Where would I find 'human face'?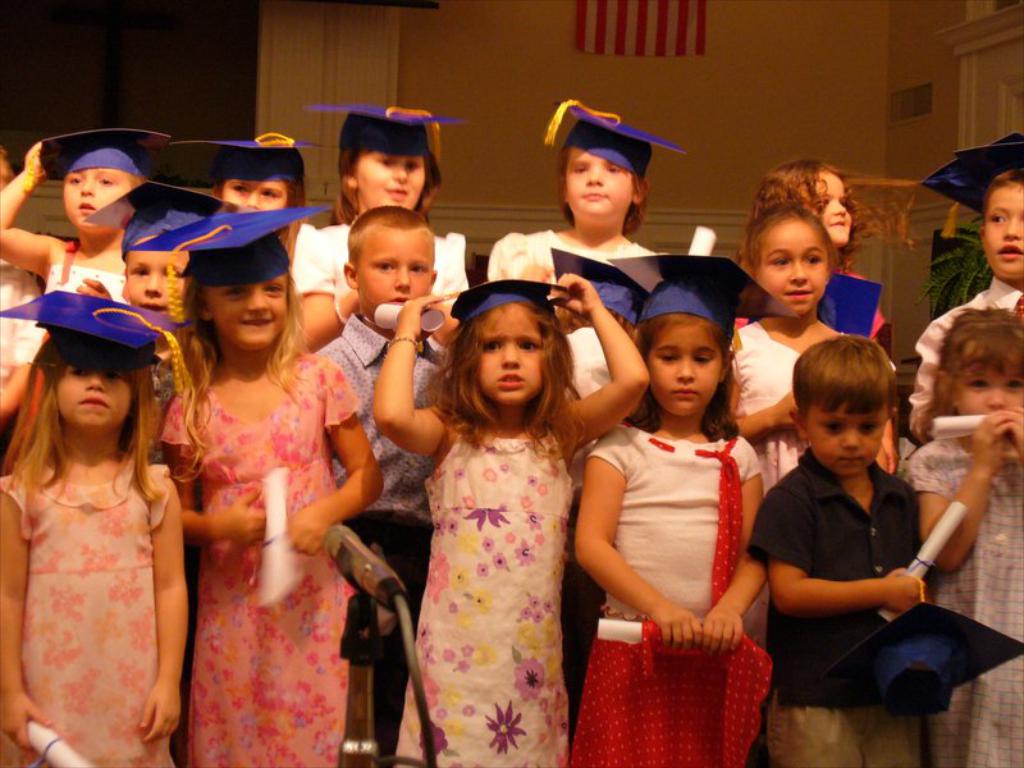
At [left=987, top=187, right=1023, bottom=280].
